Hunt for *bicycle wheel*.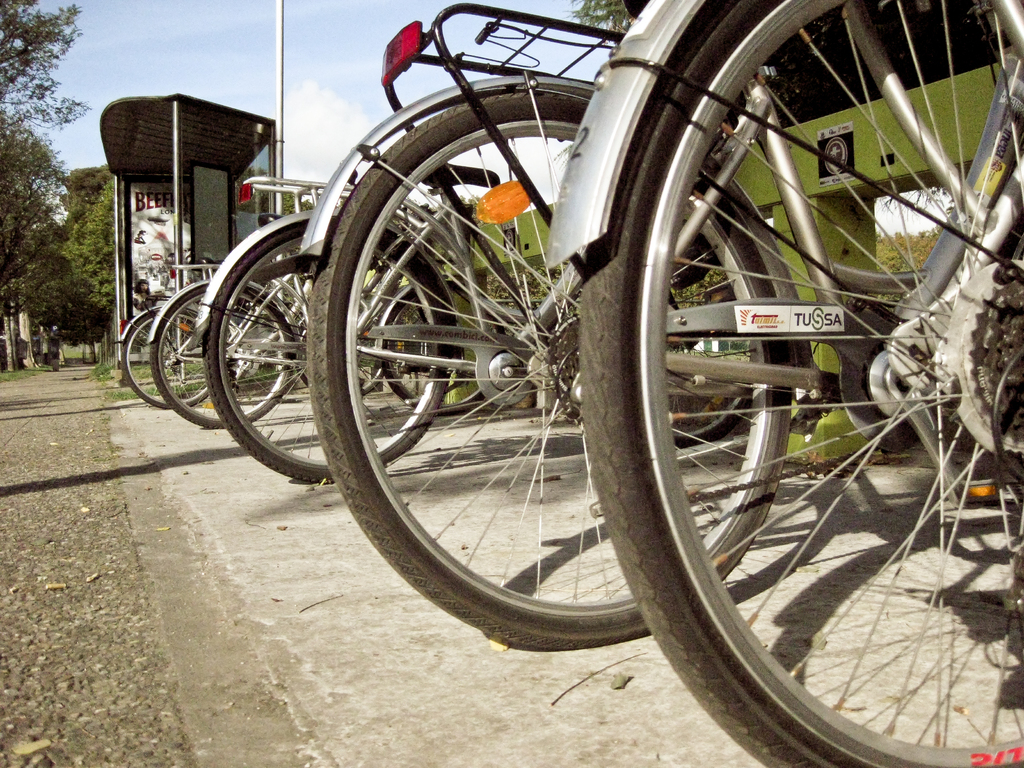
Hunted down at <box>302,88,801,652</box>.
